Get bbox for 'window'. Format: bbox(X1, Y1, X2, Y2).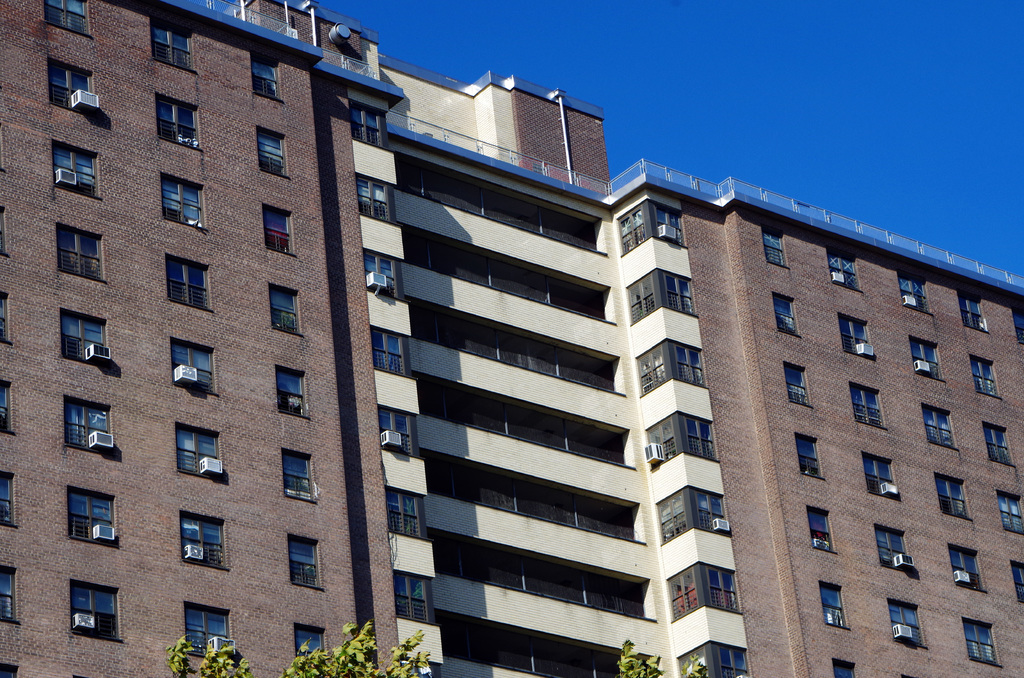
bbox(151, 19, 189, 72).
